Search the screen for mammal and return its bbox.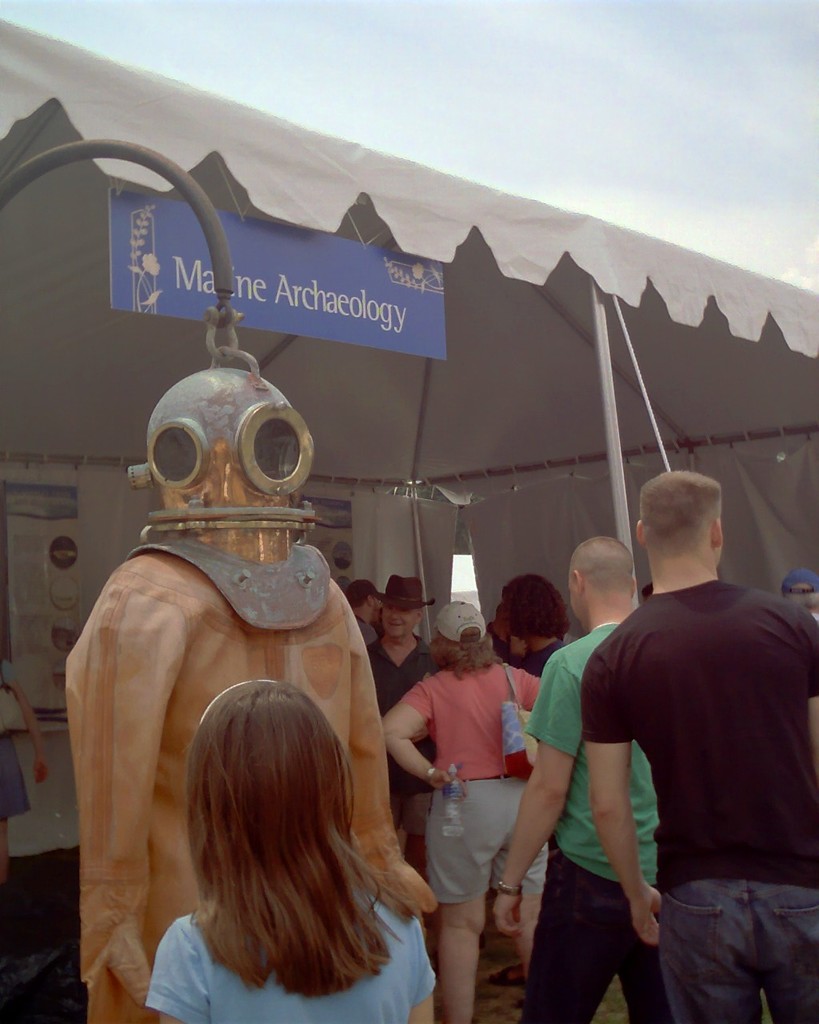
Found: region(503, 572, 568, 993).
